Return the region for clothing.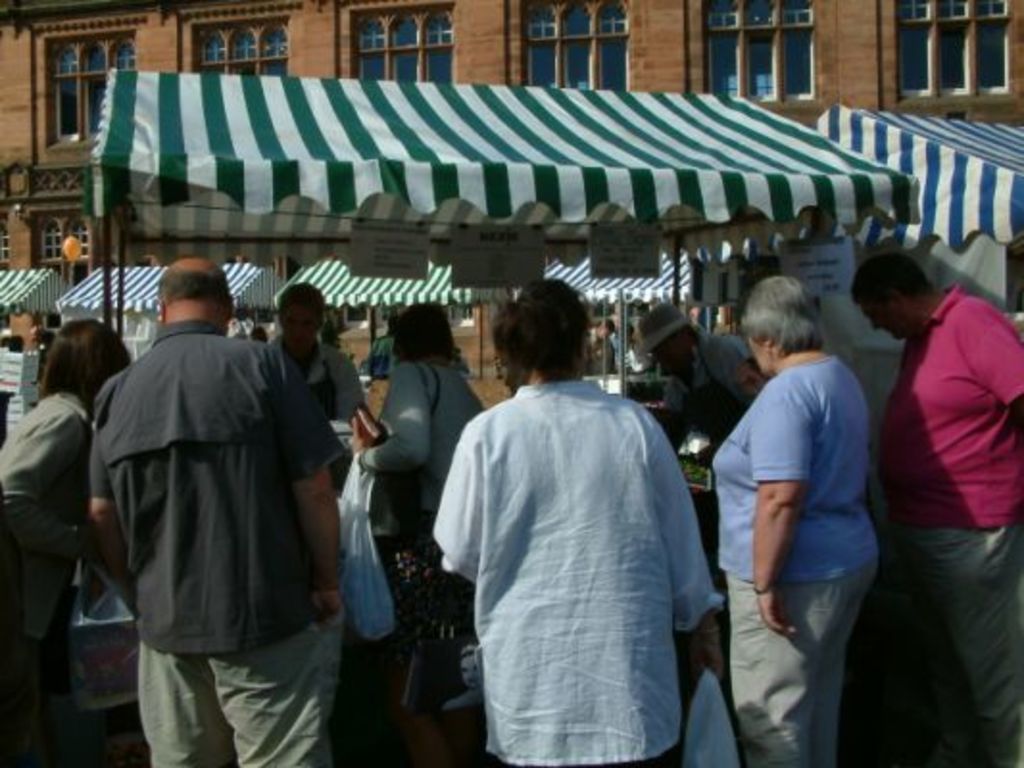
<bbox>425, 365, 749, 766</bbox>.
